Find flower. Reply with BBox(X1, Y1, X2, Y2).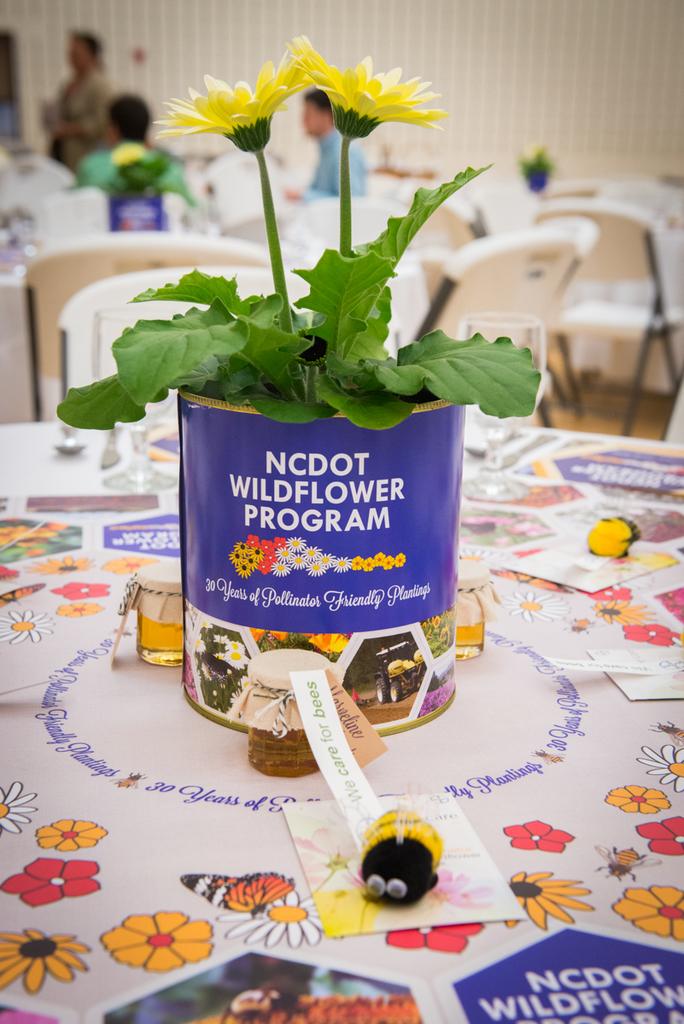
BBox(61, 575, 104, 596).
